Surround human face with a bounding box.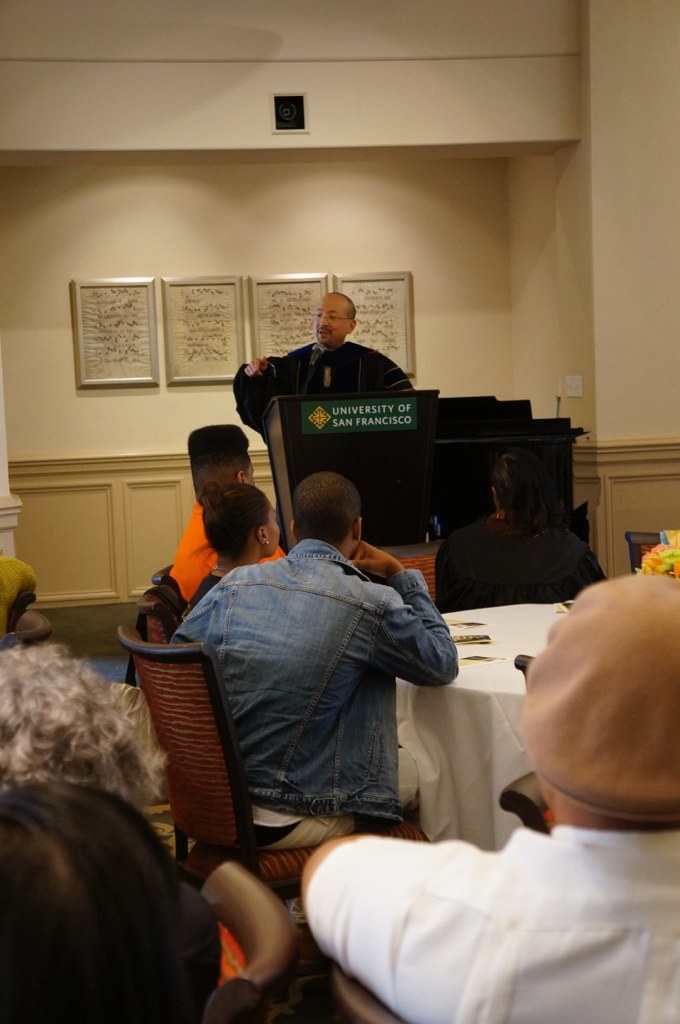
select_region(266, 499, 283, 554).
